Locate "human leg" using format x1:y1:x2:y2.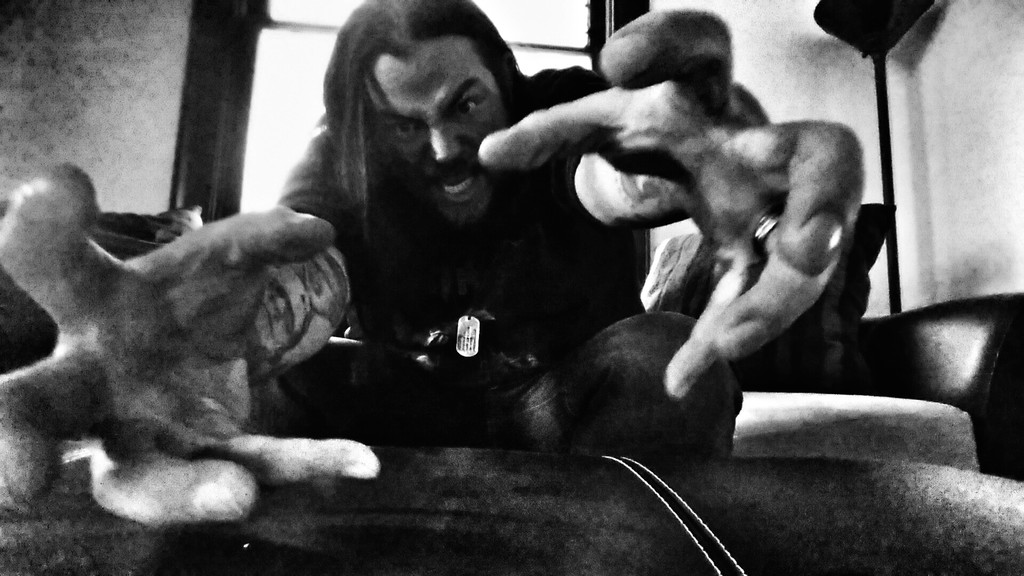
481:305:745:458.
